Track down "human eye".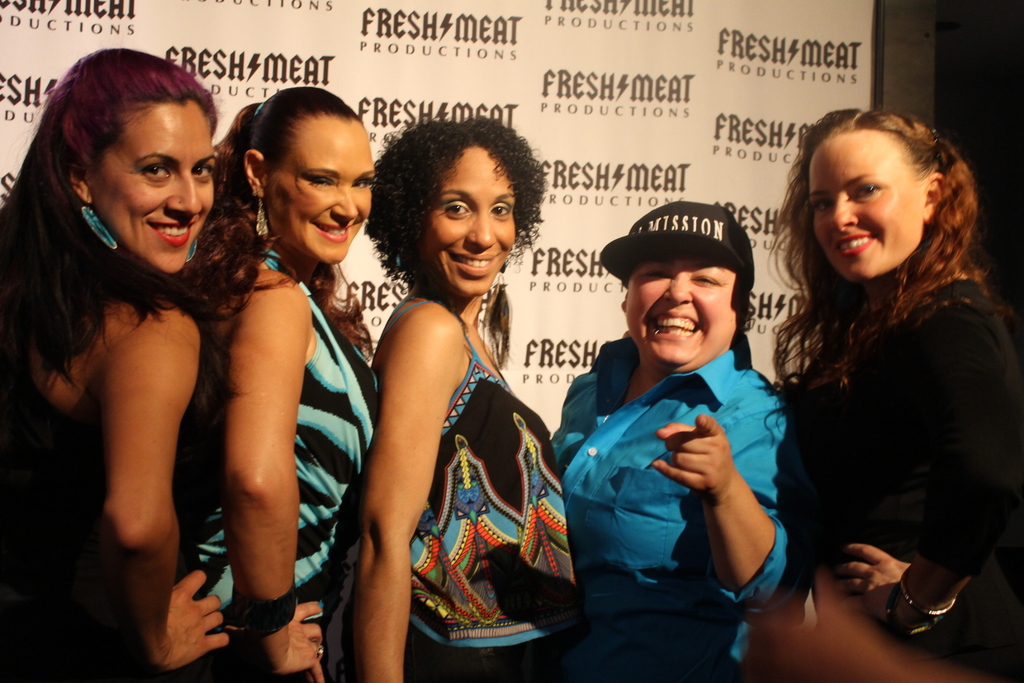
Tracked to [x1=644, y1=265, x2=672, y2=281].
